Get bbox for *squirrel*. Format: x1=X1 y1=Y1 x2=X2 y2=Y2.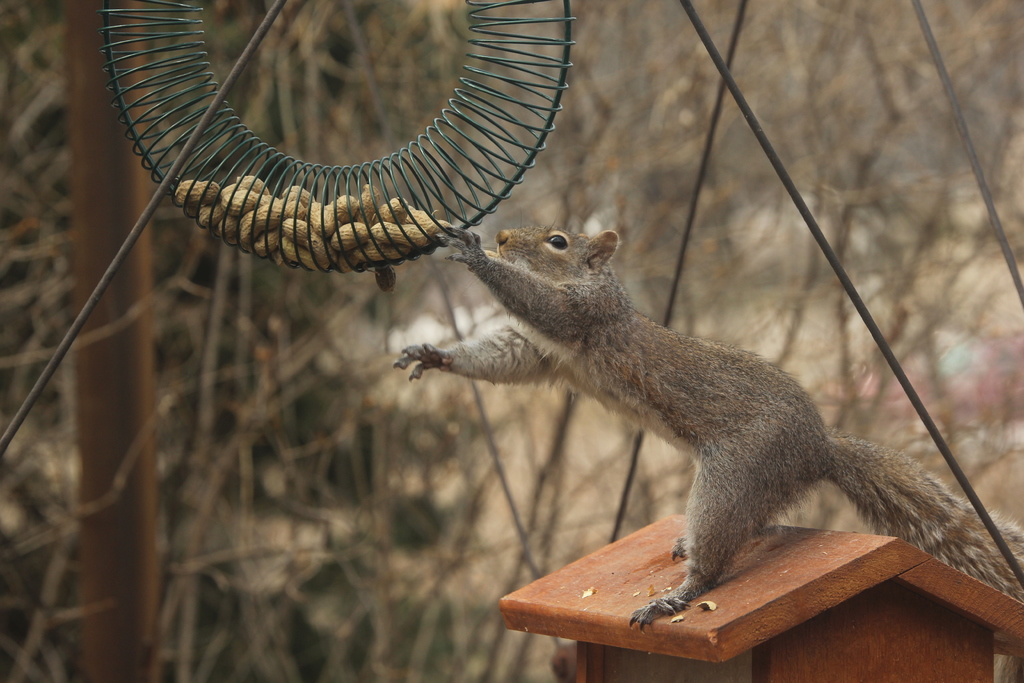
x1=383 y1=222 x2=1023 y2=636.
